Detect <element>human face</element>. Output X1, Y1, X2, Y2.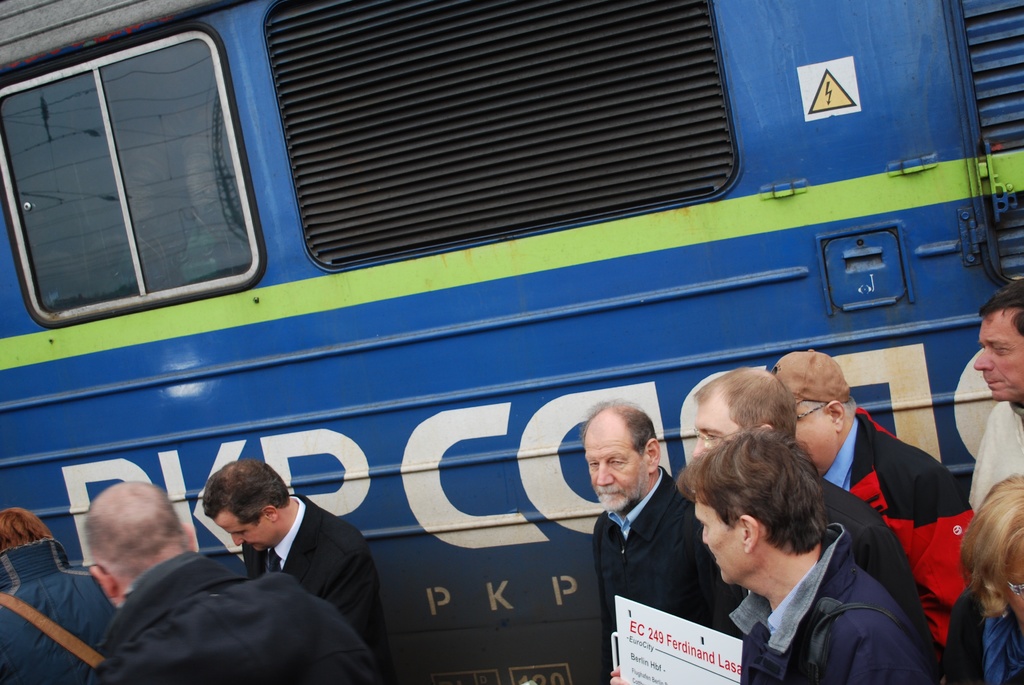
975, 308, 1023, 399.
